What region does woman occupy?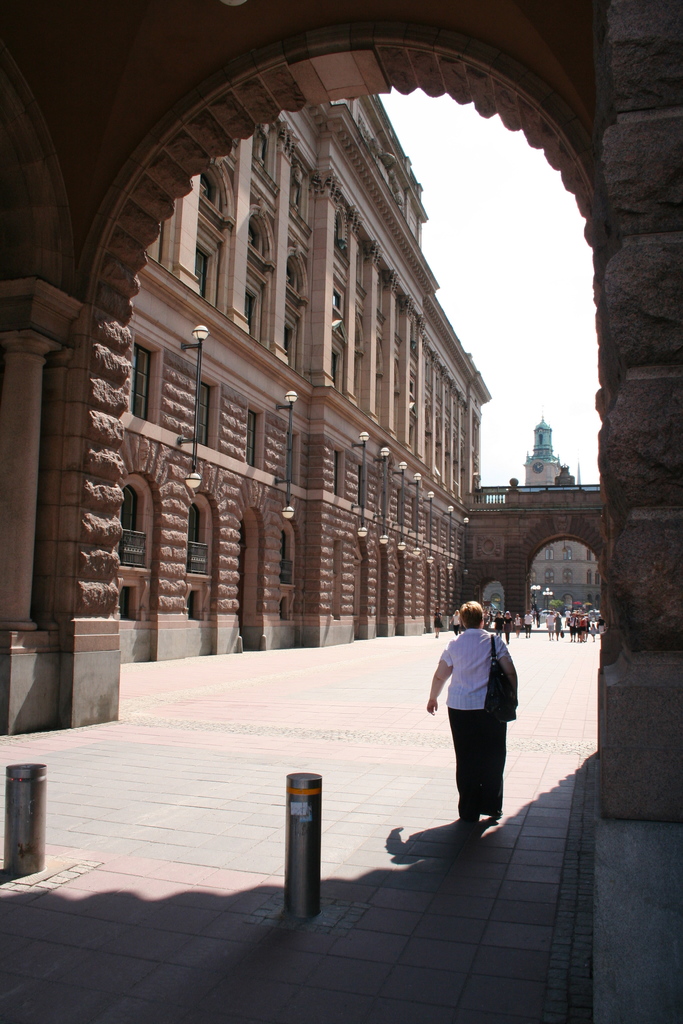
(x1=434, y1=607, x2=444, y2=636).
